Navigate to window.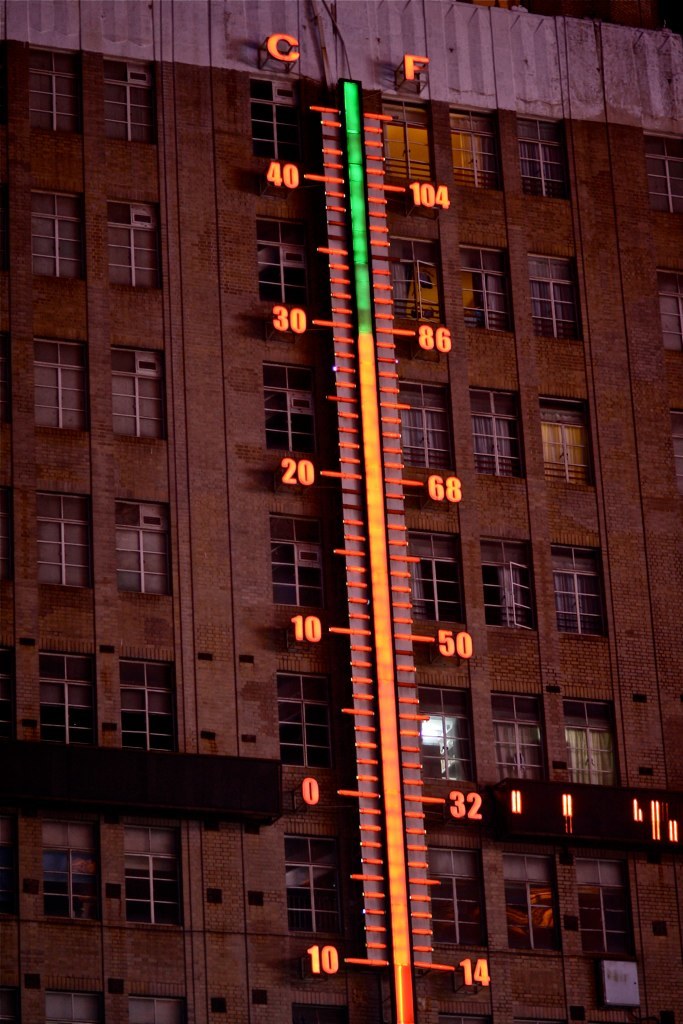
Navigation target: (x1=111, y1=345, x2=166, y2=443).
